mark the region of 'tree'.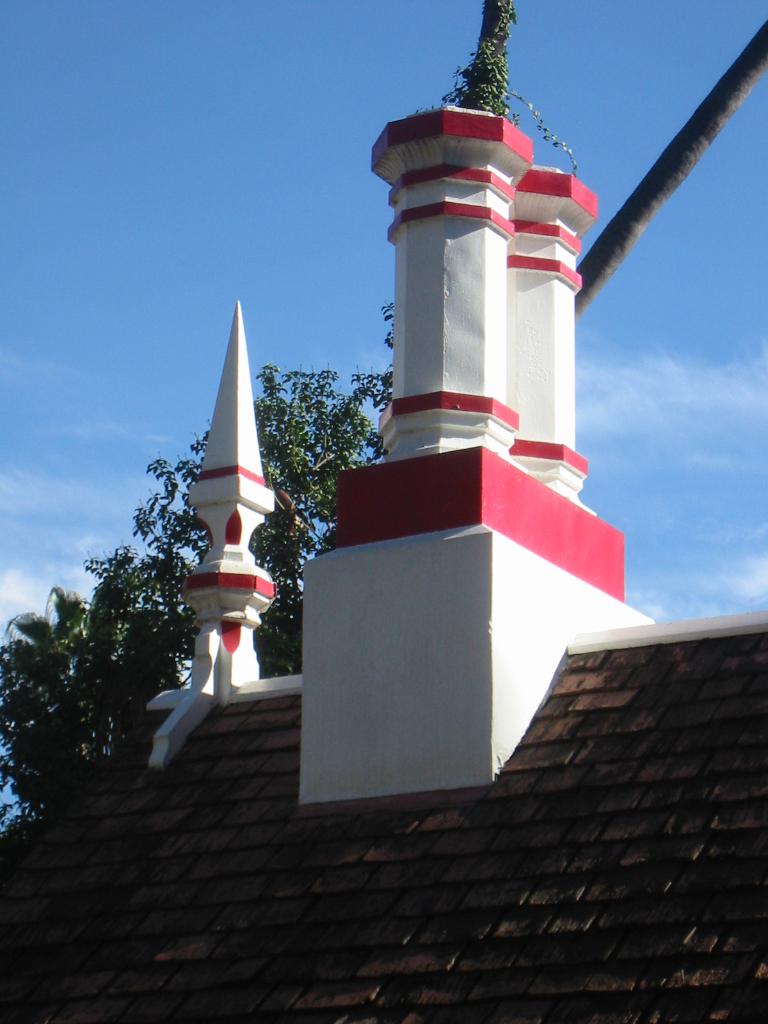
Region: <bbox>0, 579, 103, 822</bbox>.
